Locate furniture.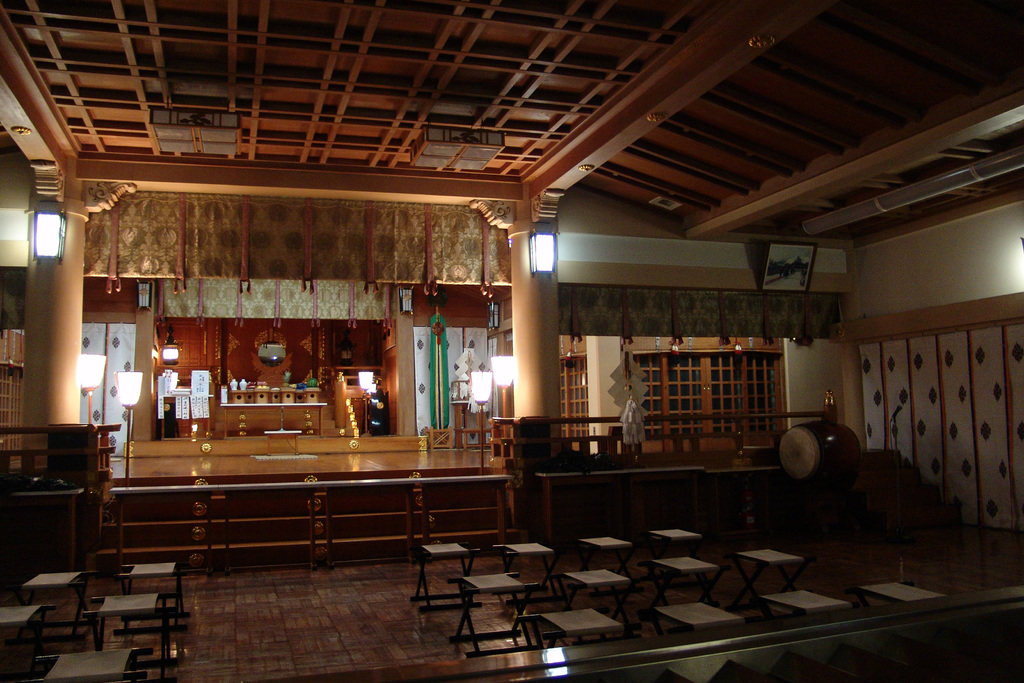
Bounding box: [x1=8, y1=489, x2=87, y2=566].
